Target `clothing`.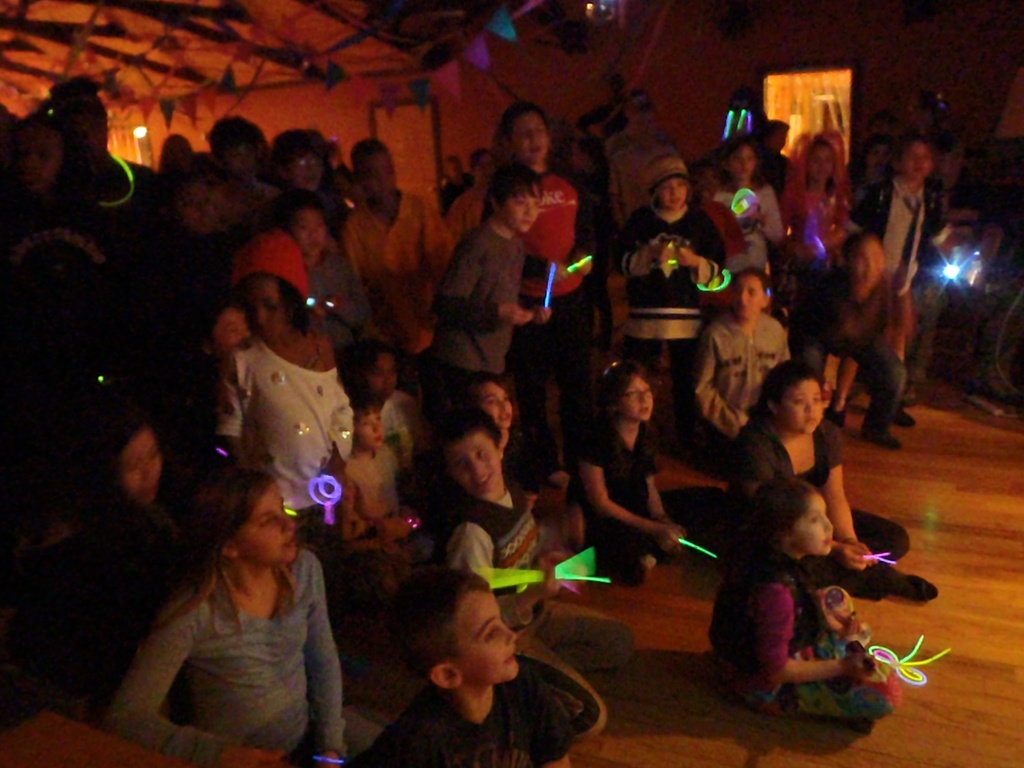
Target region: region(706, 536, 895, 737).
